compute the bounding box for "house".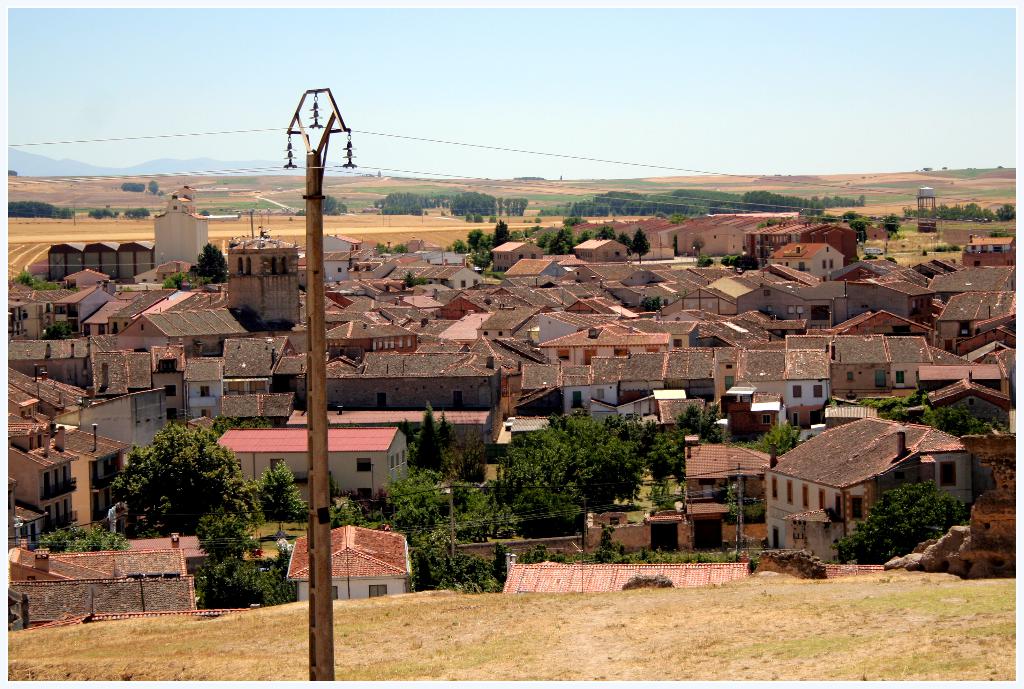
(471, 296, 550, 345).
